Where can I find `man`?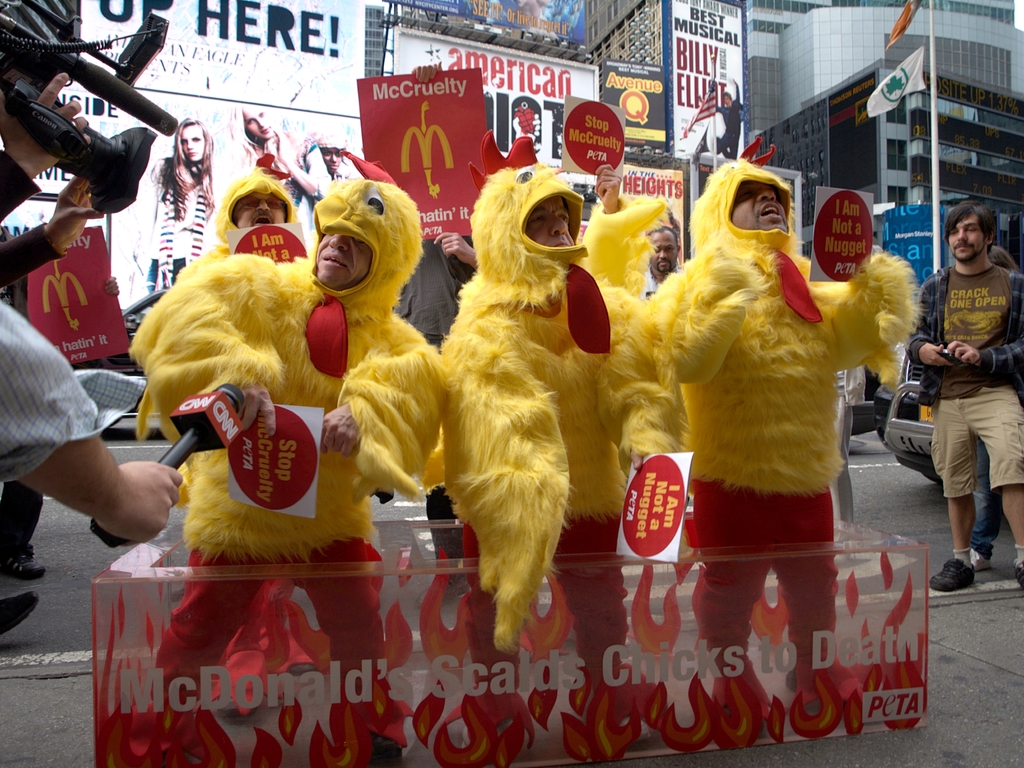
You can find it at x1=700 y1=74 x2=742 y2=161.
